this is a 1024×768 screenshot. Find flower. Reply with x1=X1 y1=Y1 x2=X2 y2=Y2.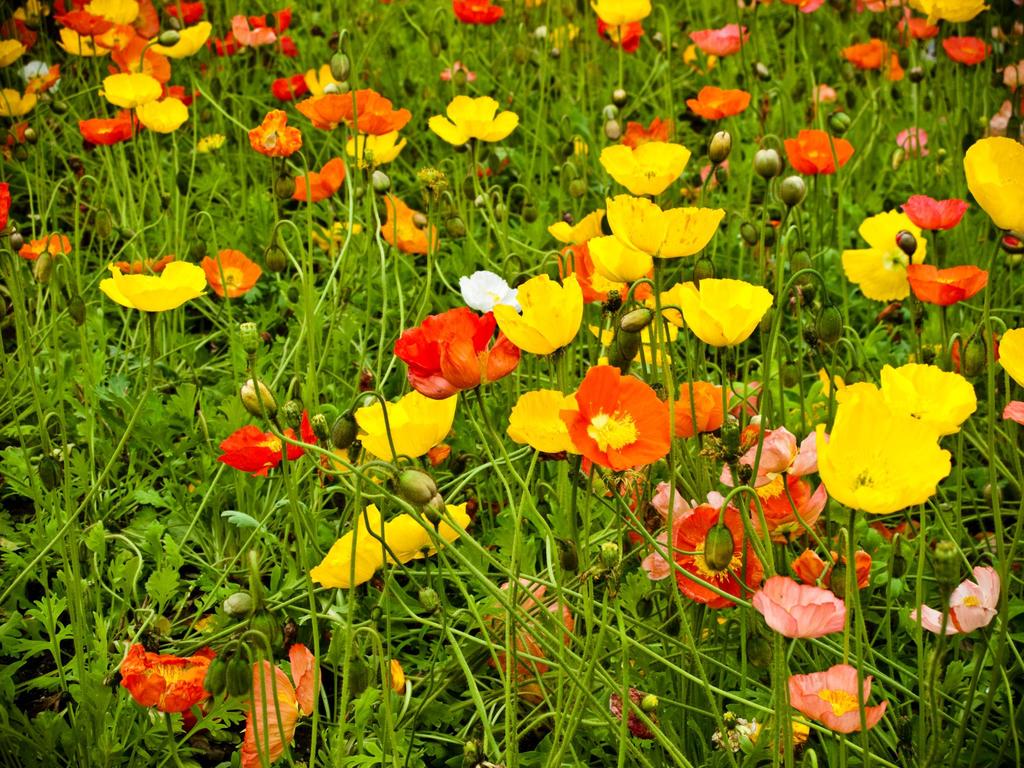
x1=811 y1=82 x2=838 y2=107.
